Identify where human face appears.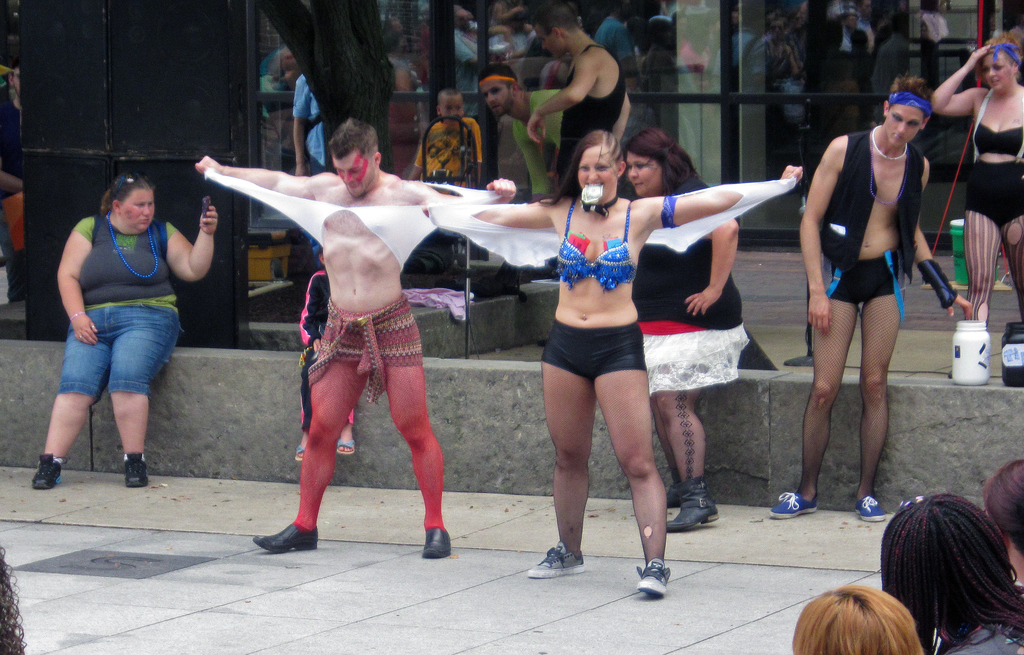
Appears at bbox(329, 147, 375, 198).
